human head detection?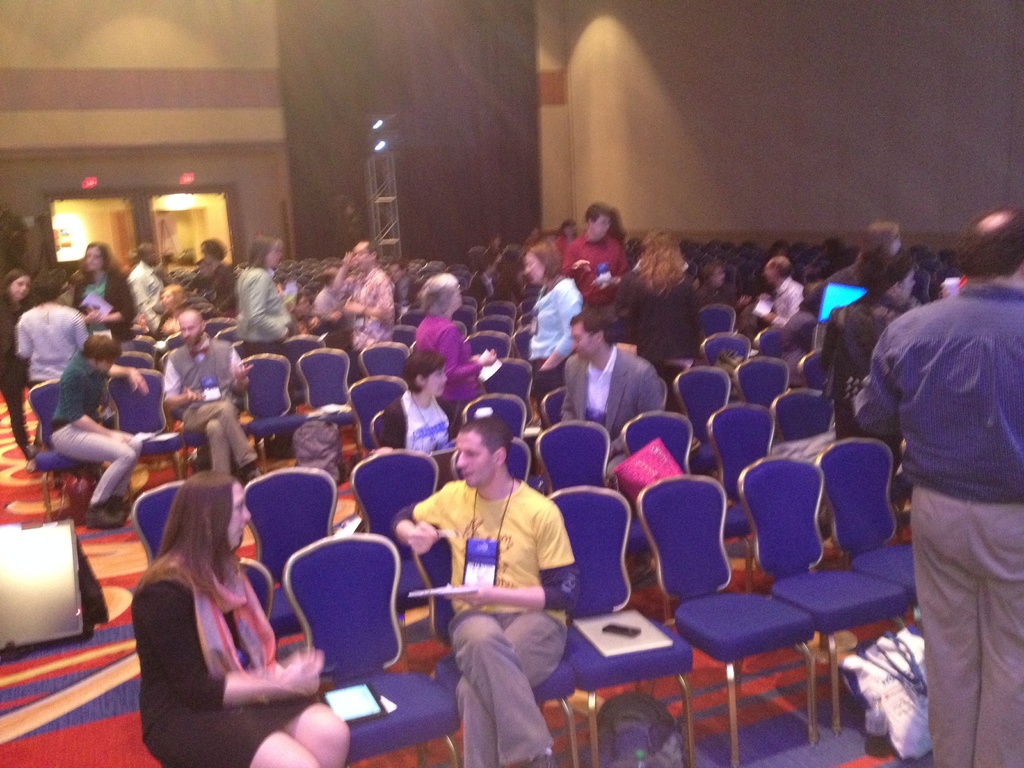
x1=954, y1=202, x2=1023, y2=277
